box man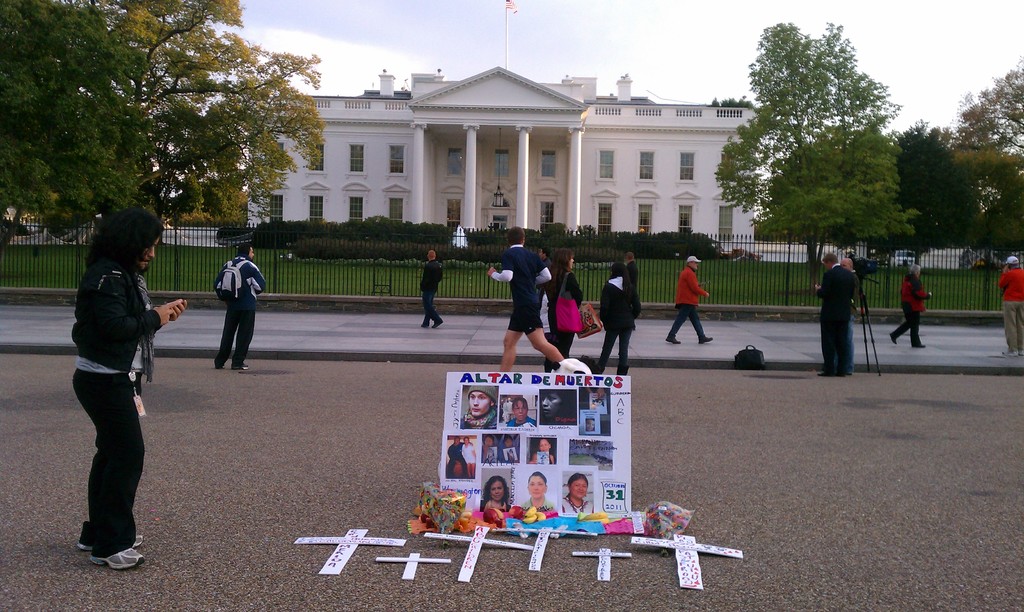
bbox=(978, 251, 1023, 364)
